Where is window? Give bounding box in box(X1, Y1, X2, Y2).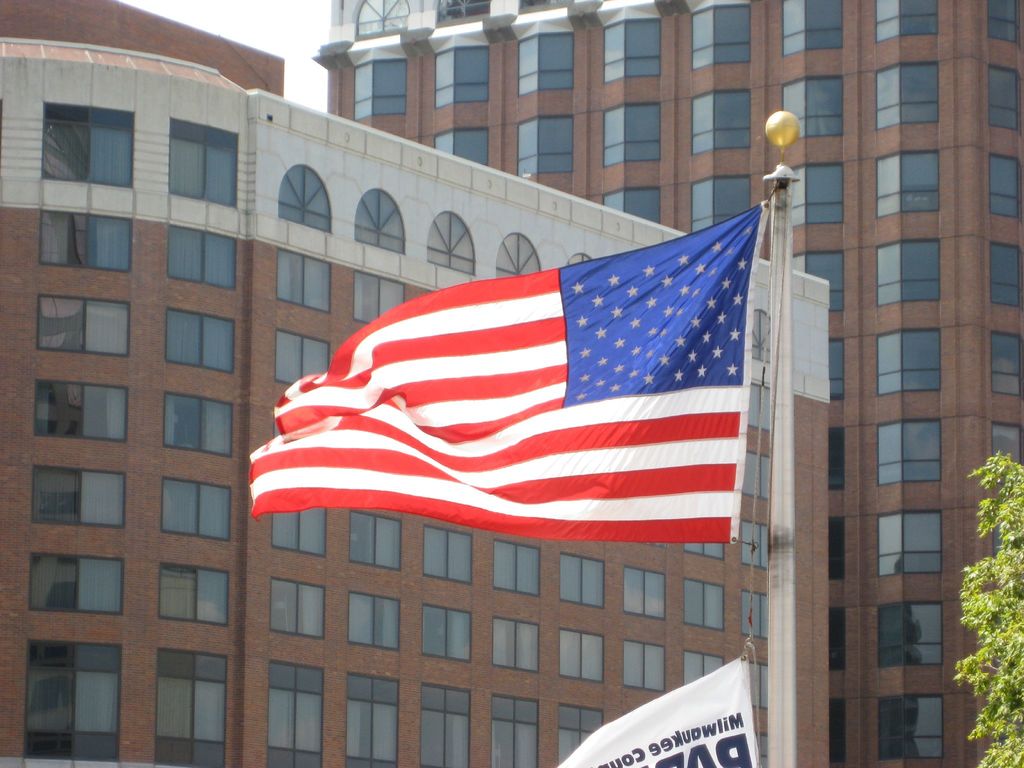
box(565, 252, 594, 262).
